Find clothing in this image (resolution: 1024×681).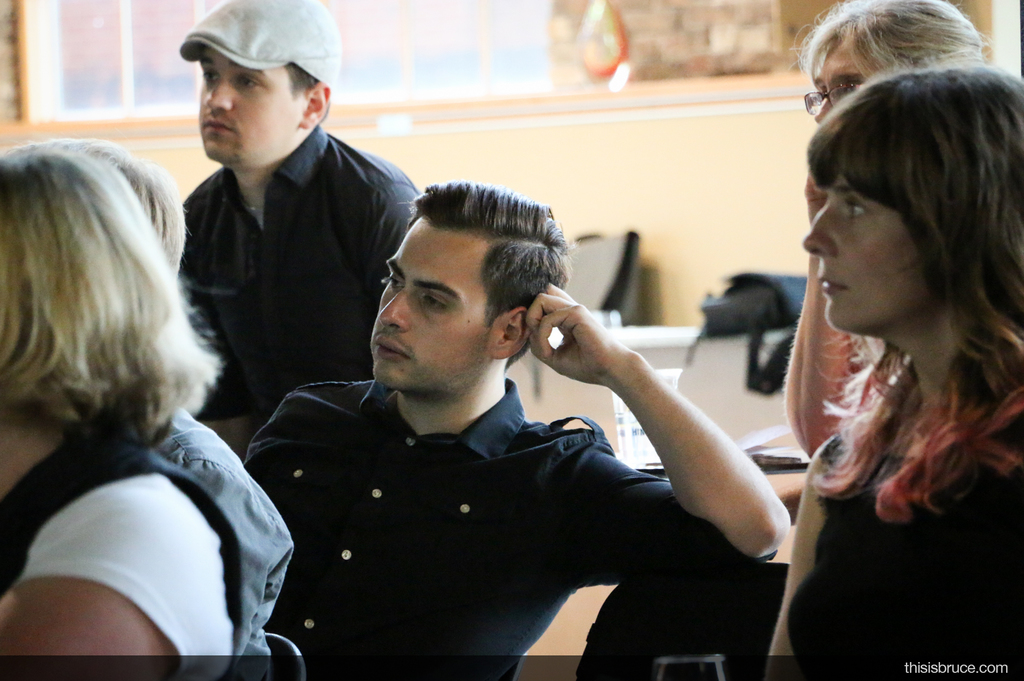
146, 398, 293, 680.
